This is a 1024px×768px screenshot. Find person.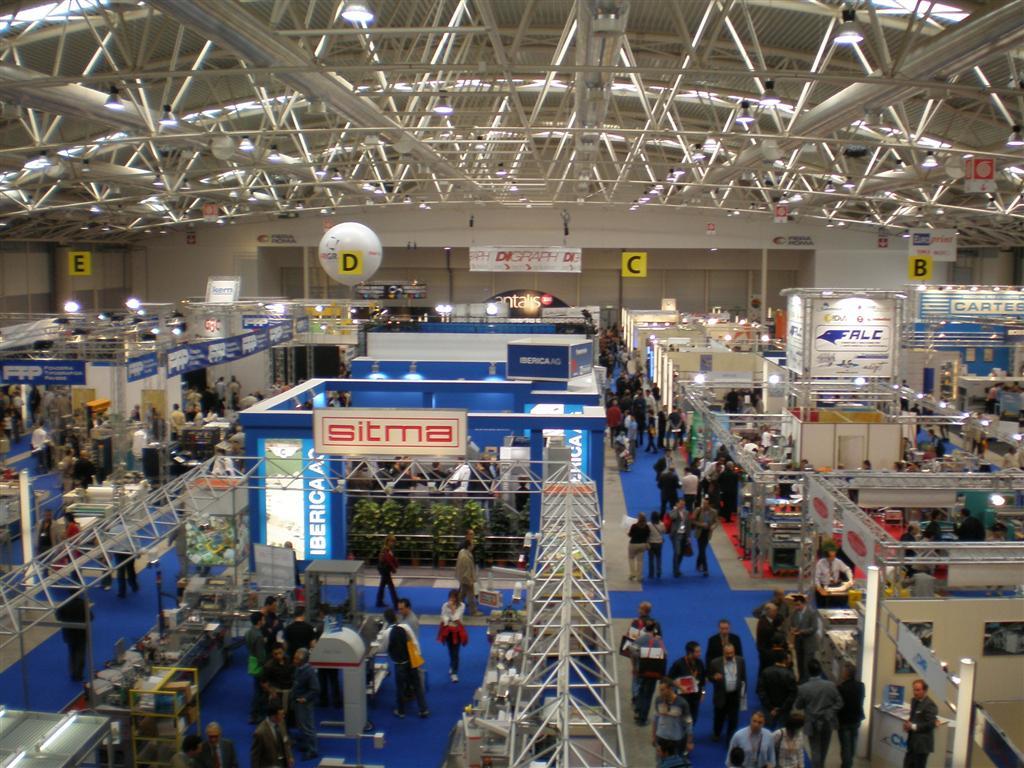
Bounding box: <box>454,537,476,616</box>.
